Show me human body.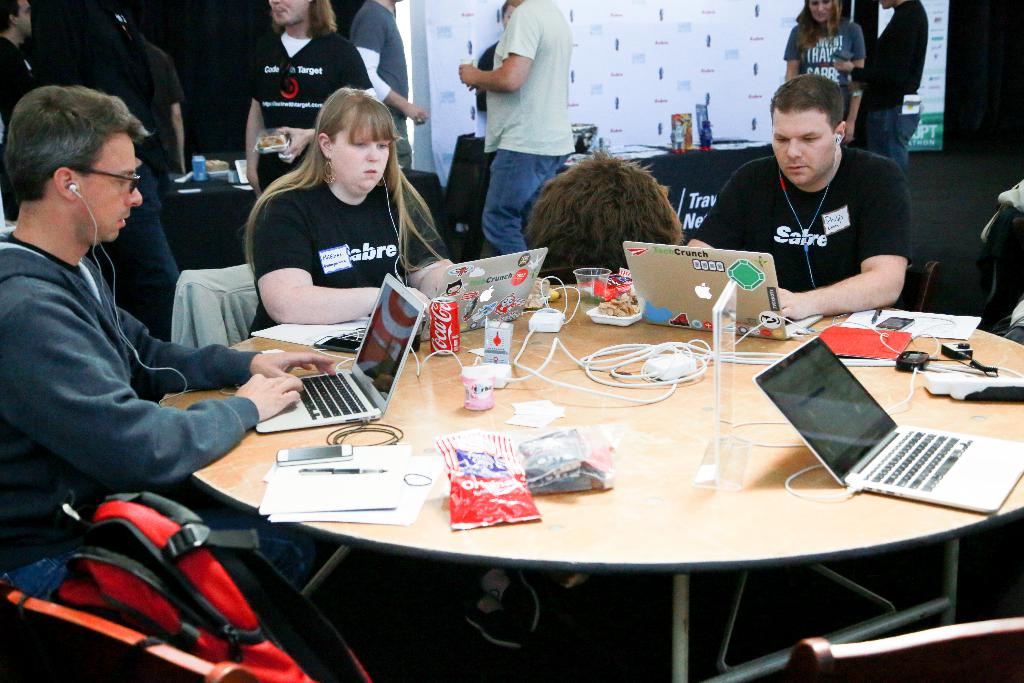
human body is here: (0, 226, 340, 593).
